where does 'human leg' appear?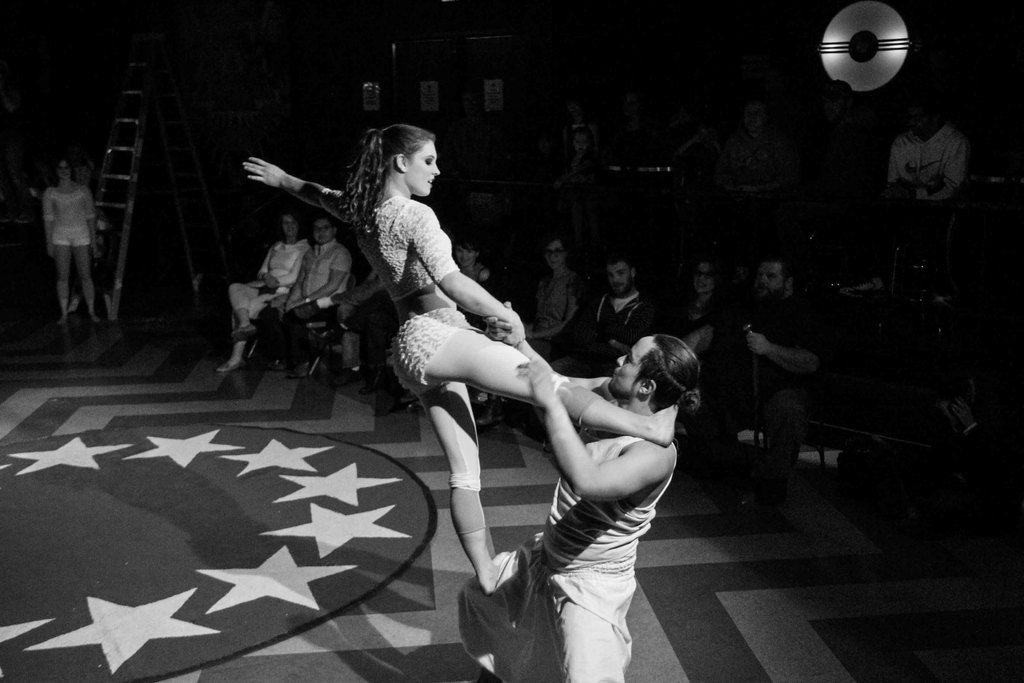
Appears at Rect(395, 301, 677, 445).
